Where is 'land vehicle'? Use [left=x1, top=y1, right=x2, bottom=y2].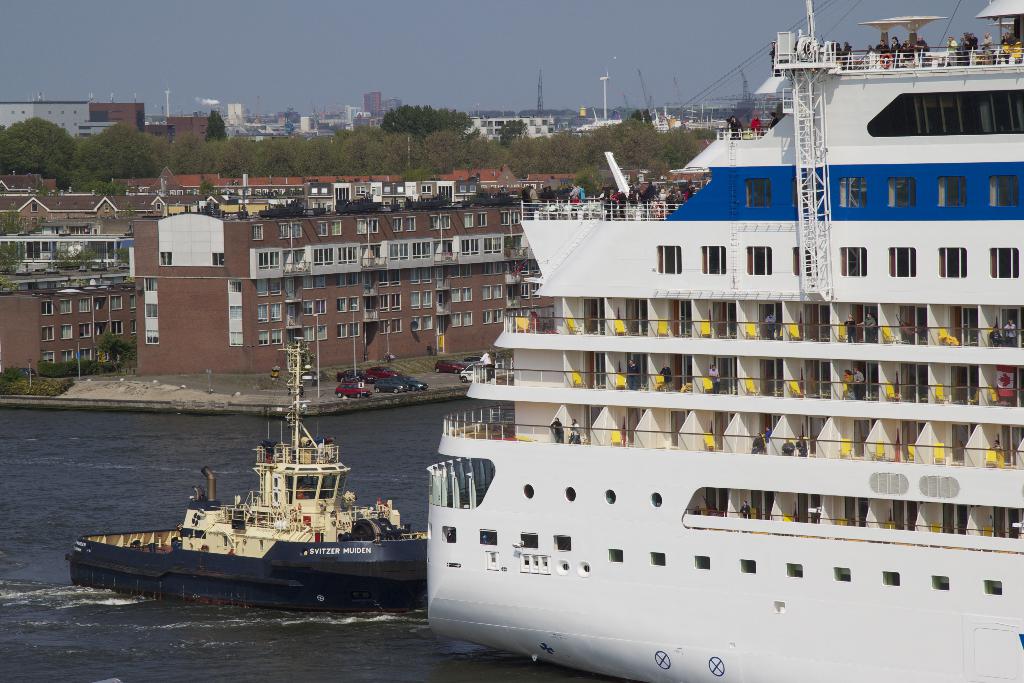
[left=335, top=371, right=372, bottom=378].
